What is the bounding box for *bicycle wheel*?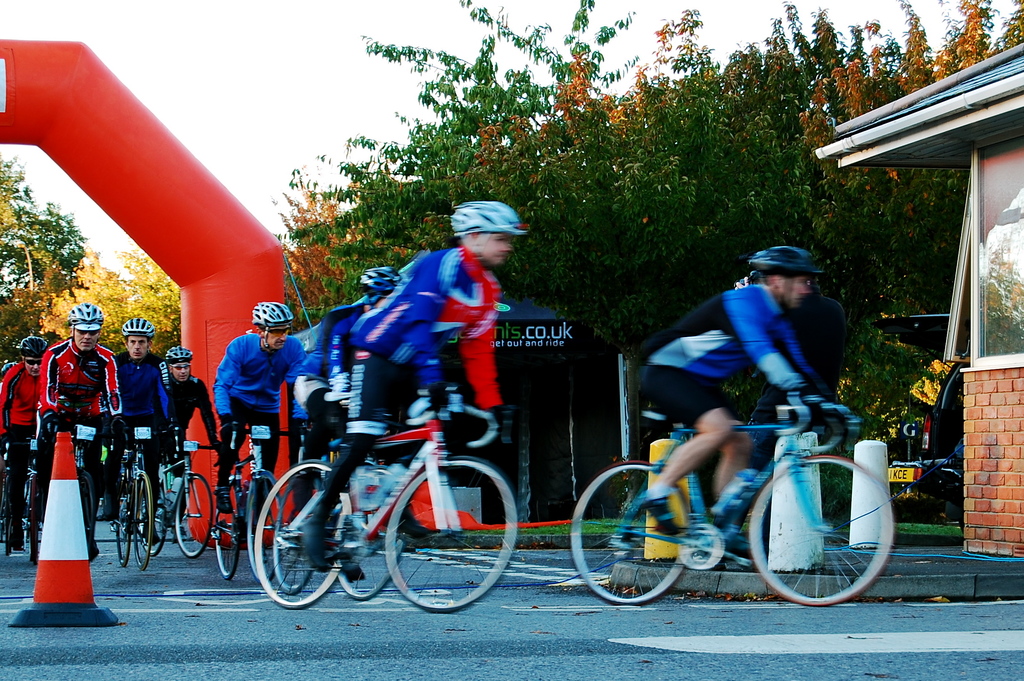
bbox=[212, 508, 240, 578].
